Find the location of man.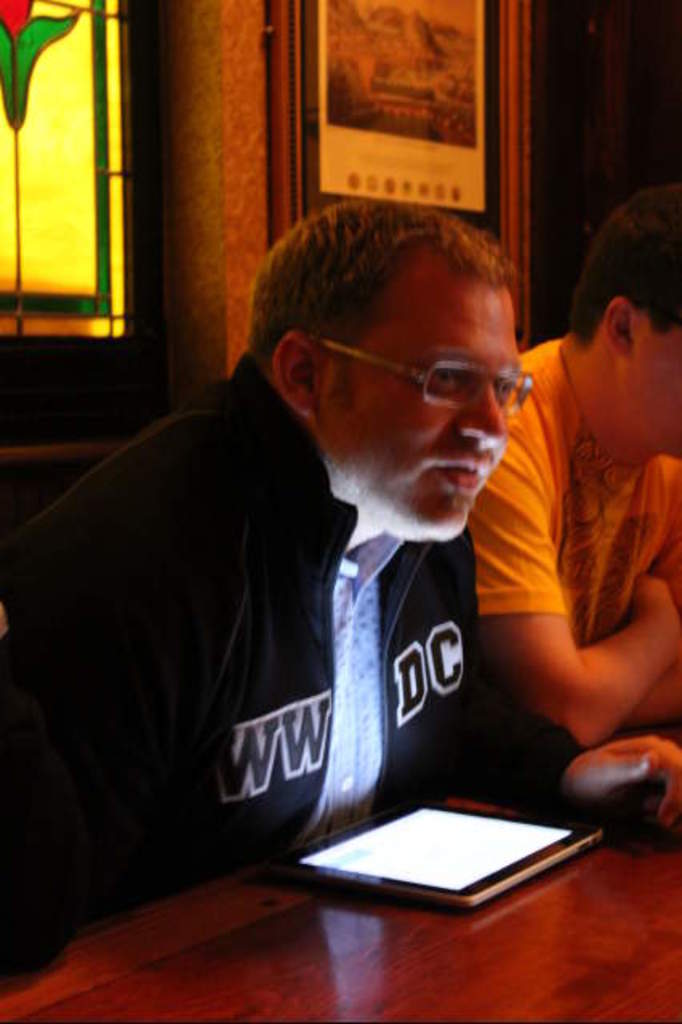
Location: 495, 186, 681, 765.
